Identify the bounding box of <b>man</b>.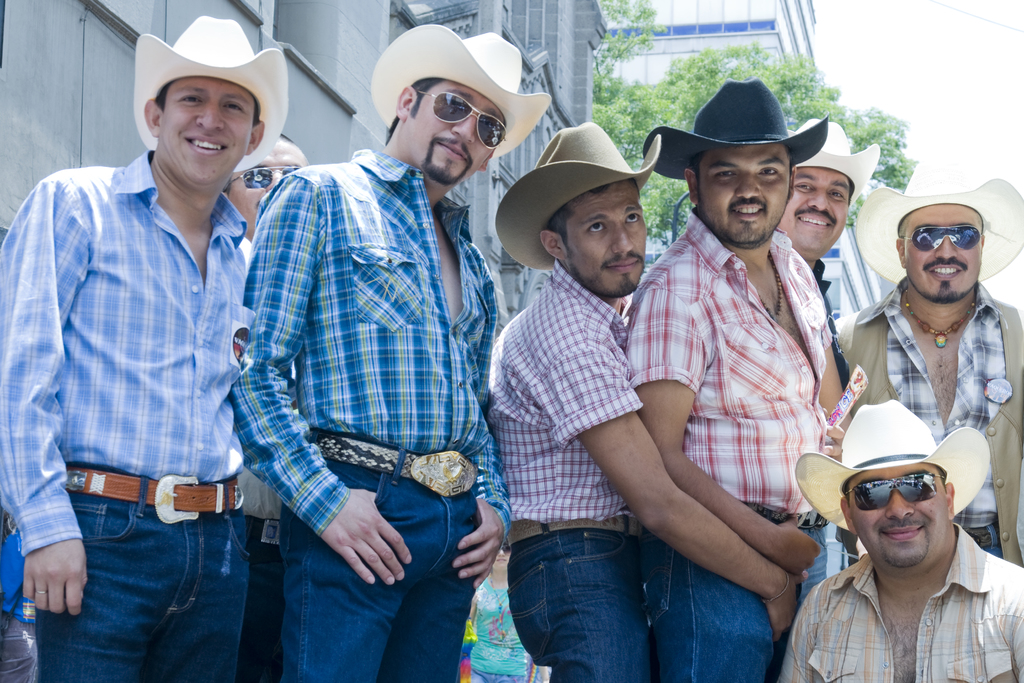
bbox=(219, 127, 312, 682).
